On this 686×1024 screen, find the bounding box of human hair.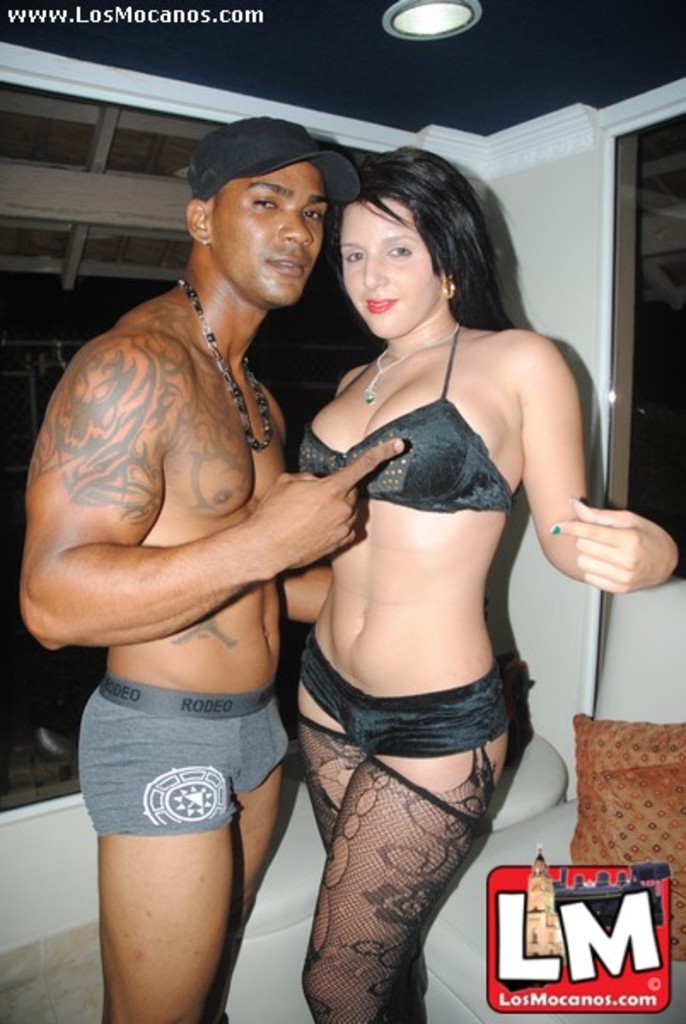
Bounding box: box=[215, 184, 229, 213].
